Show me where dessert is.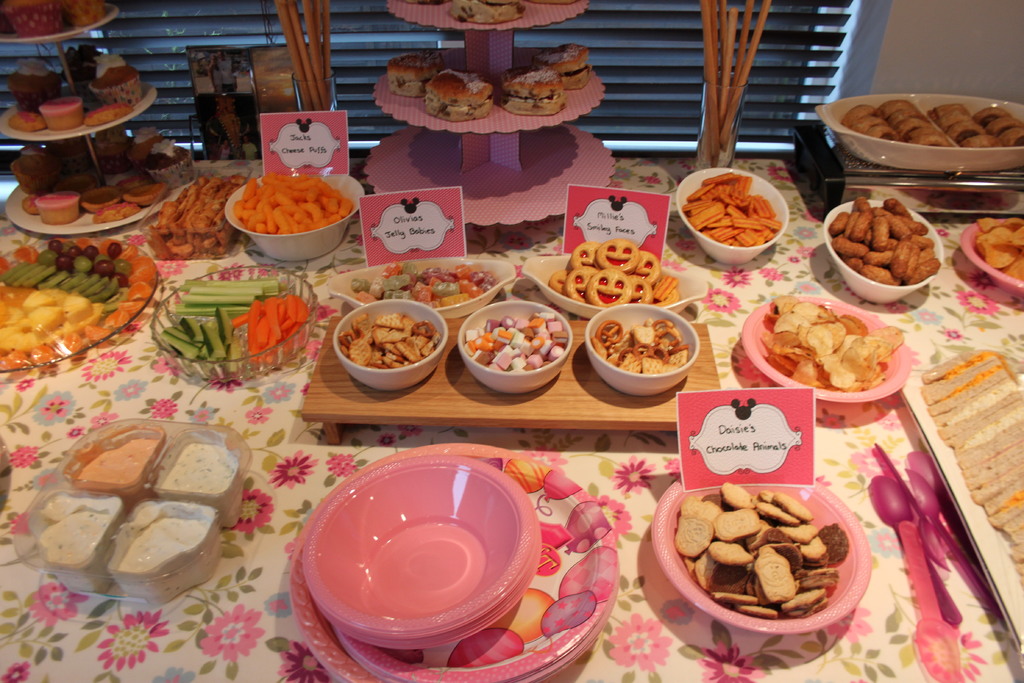
dessert is at x1=1, y1=0, x2=102, y2=33.
